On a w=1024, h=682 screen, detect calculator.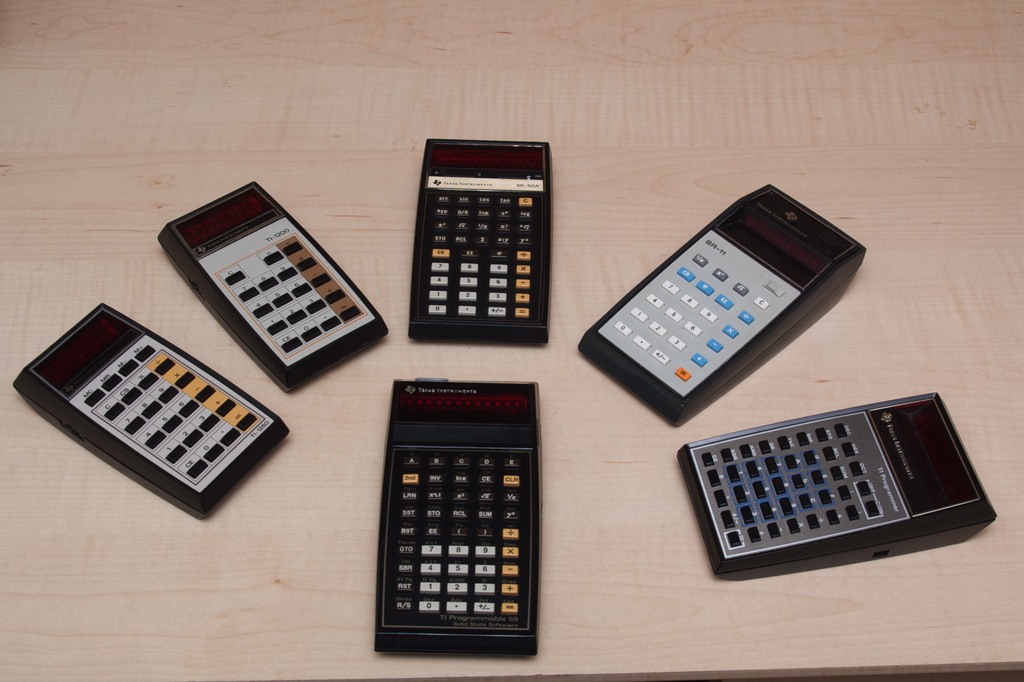
<box>376,375,544,654</box>.
